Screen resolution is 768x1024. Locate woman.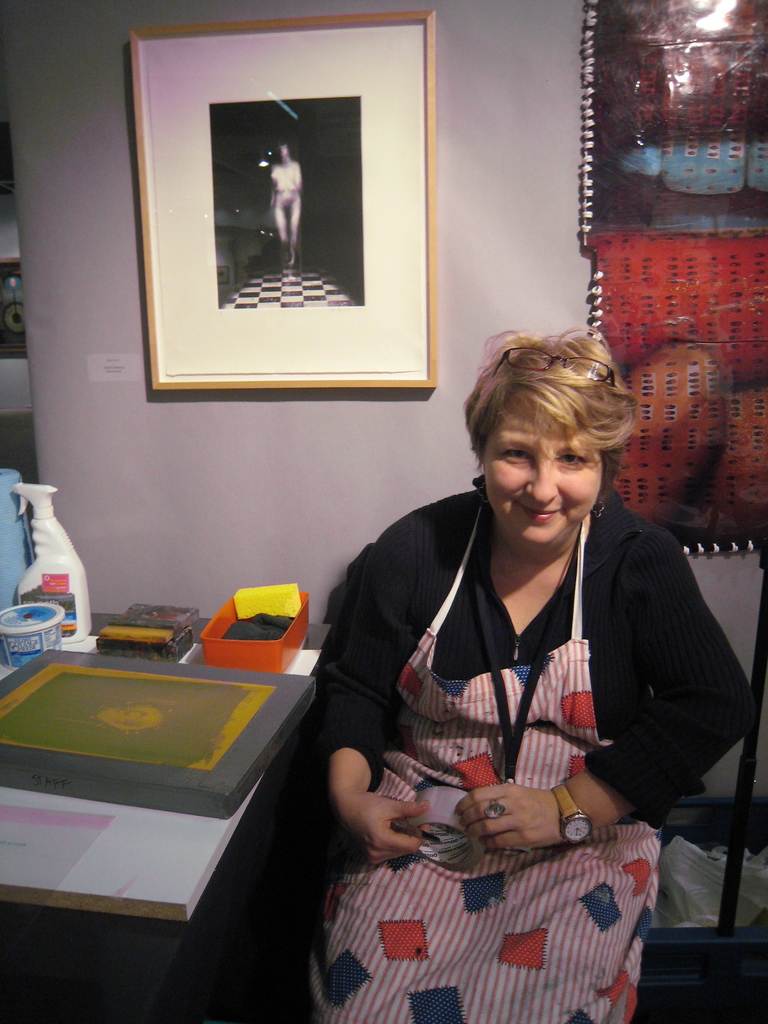
x1=270 y1=145 x2=298 y2=271.
